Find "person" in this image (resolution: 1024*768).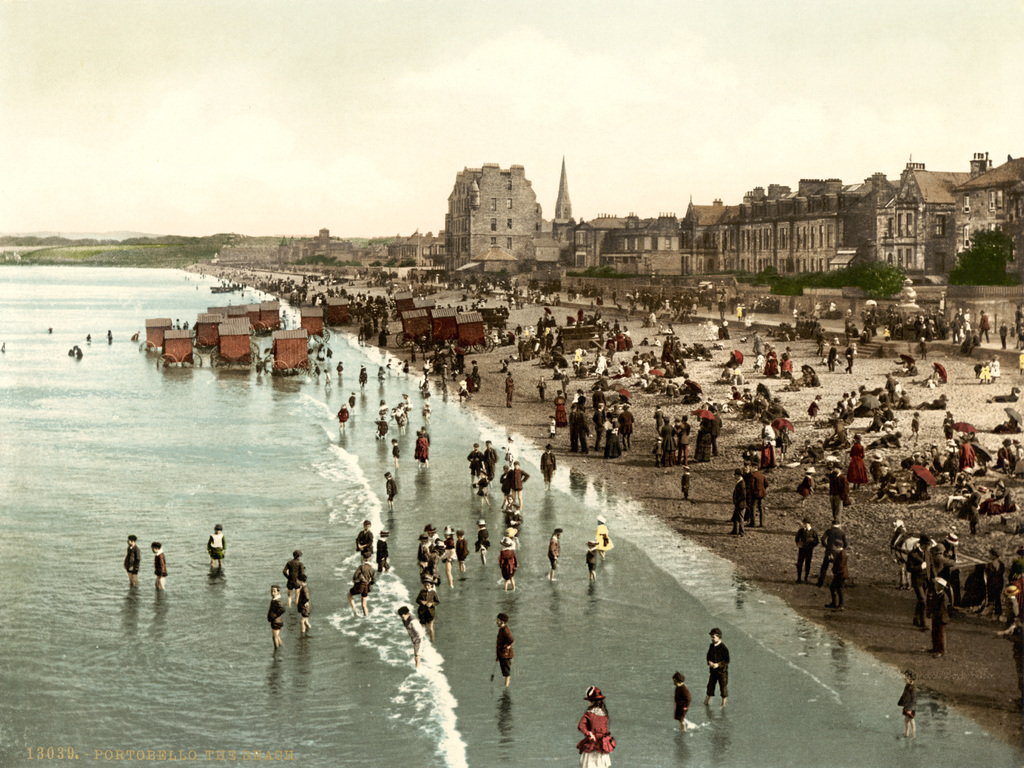
586/536/599/582.
